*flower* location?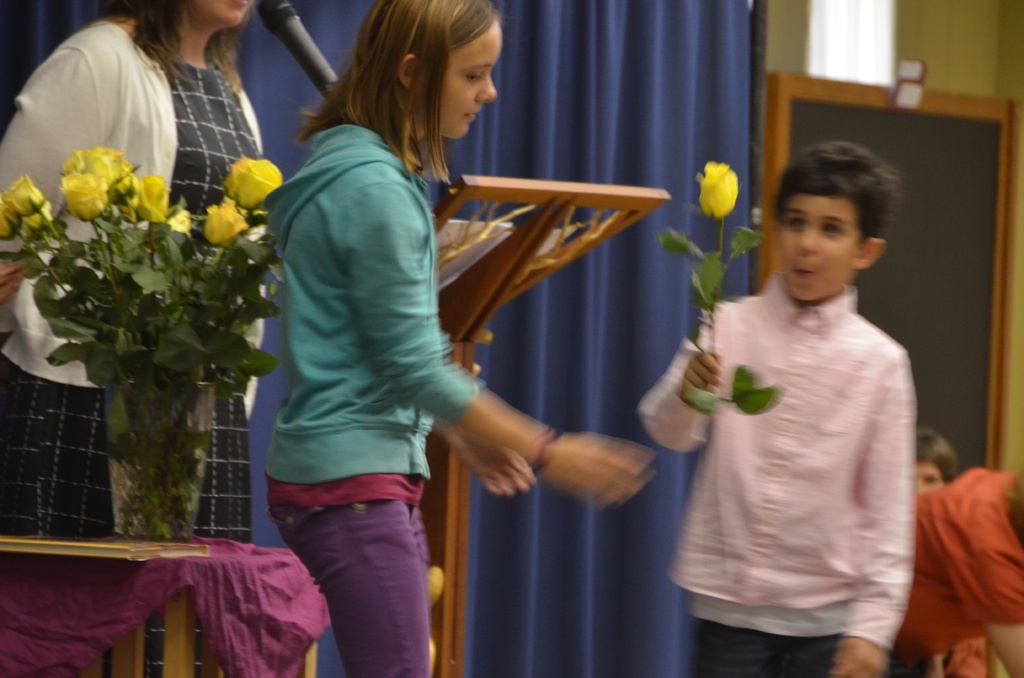
x1=168, y1=202, x2=192, y2=234
